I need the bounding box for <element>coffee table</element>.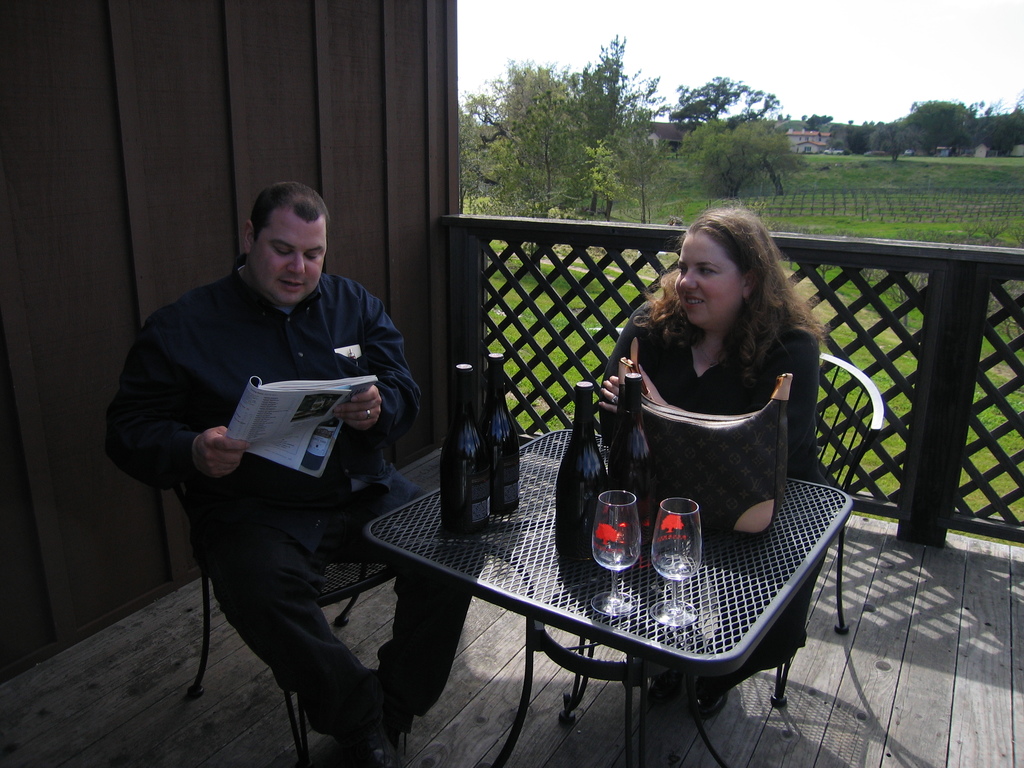
Here it is: bbox=[346, 452, 867, 748].
